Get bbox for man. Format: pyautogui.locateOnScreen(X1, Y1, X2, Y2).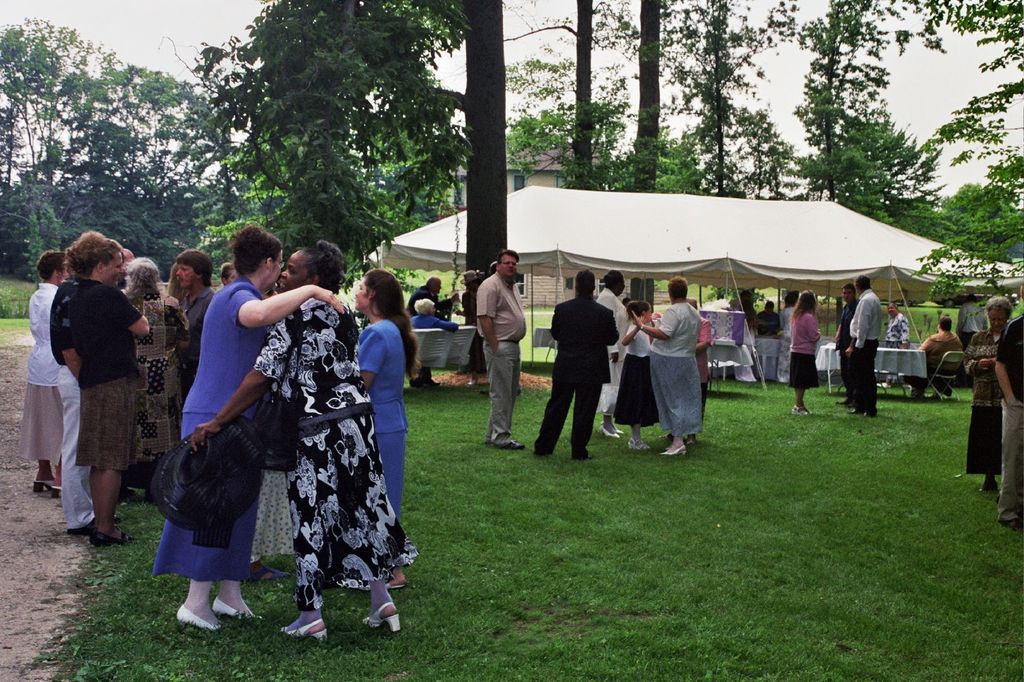
pyautogui.locateOnScreen(475, 250, 526, 450).
